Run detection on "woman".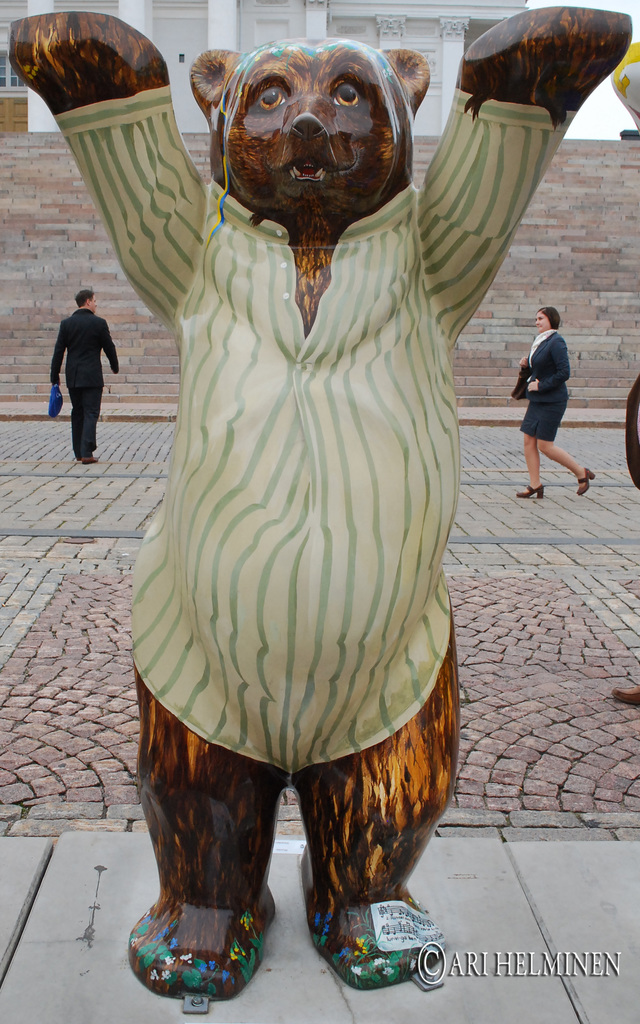
Result: {"left": 512, "top": 293, "right": 604, "bottom": 497}.
